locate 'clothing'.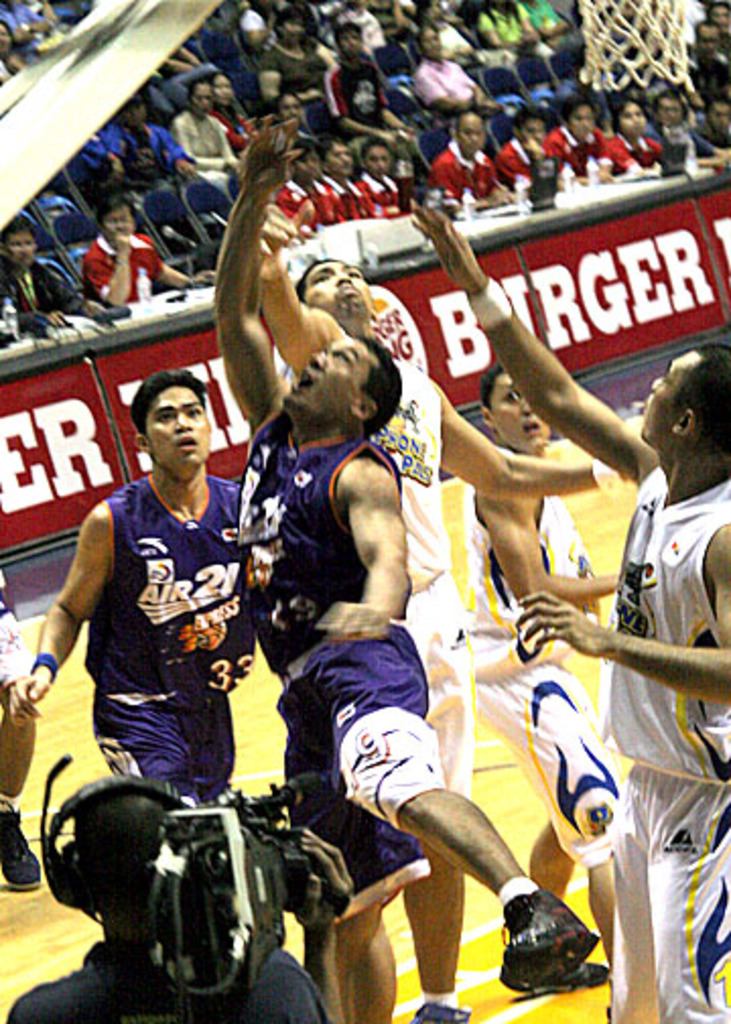
Bounding box: rect(227, 429, 402, 668).
